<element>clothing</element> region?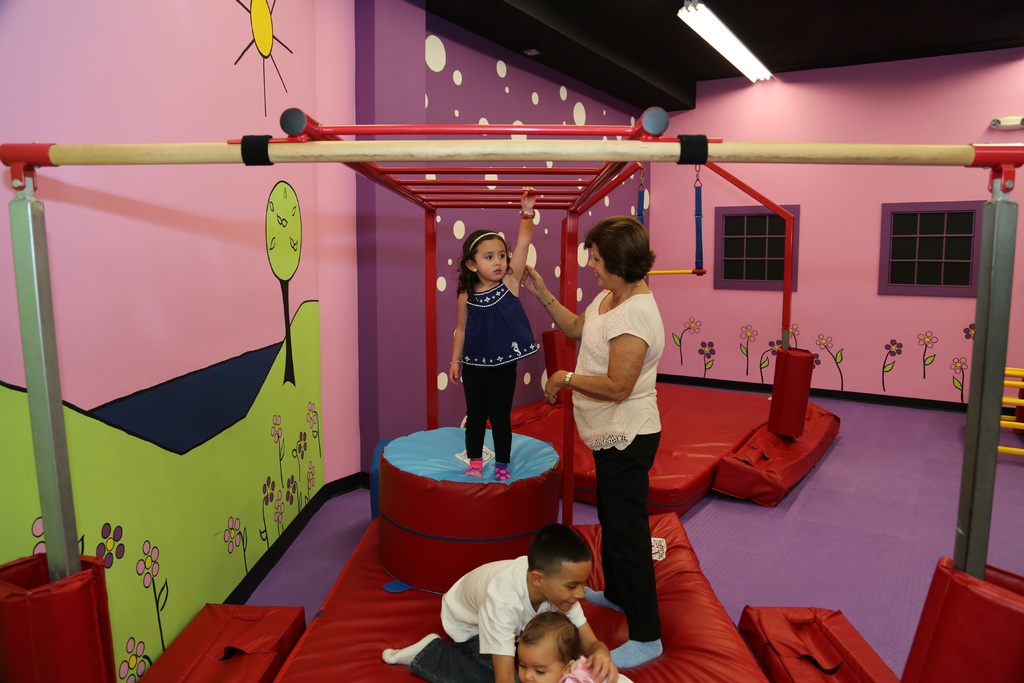
461/279/541/463
